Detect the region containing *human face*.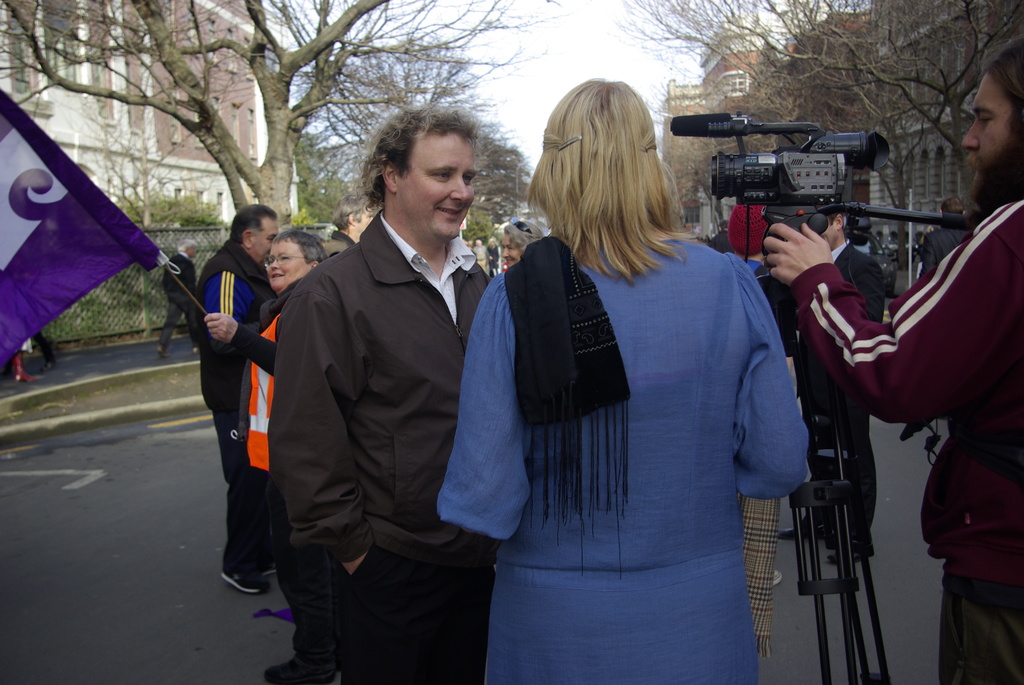
<bbox>961, 77, 1014, 203</bbox>.
